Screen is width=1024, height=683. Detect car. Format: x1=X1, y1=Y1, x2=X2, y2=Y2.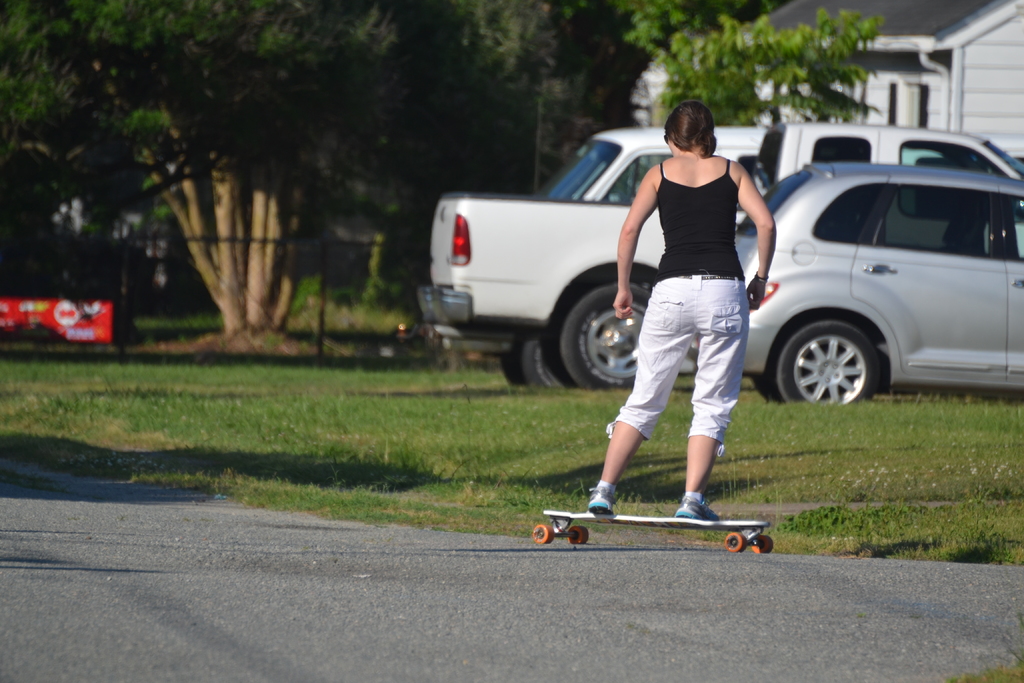
x1=536, y1=126, x2=1023, y2=203.
